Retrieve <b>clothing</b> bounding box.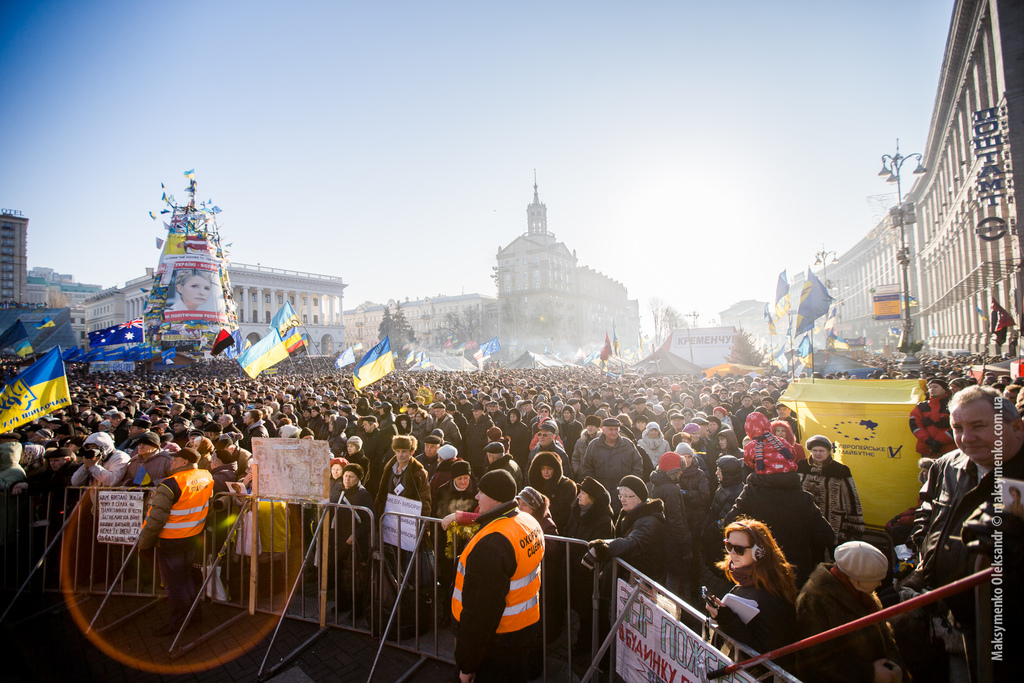
Bounding box: {"x1": 328, "y1": 419, "x2": 344, "y2": 453}.
